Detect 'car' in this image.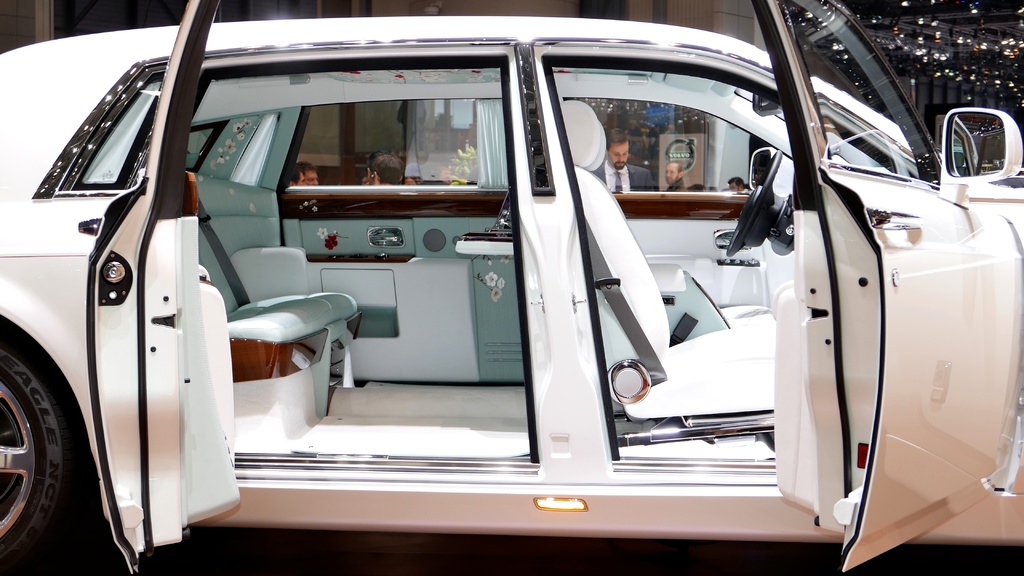
Detection: [x1=0, y1=0, x2=1023, y2=575].
